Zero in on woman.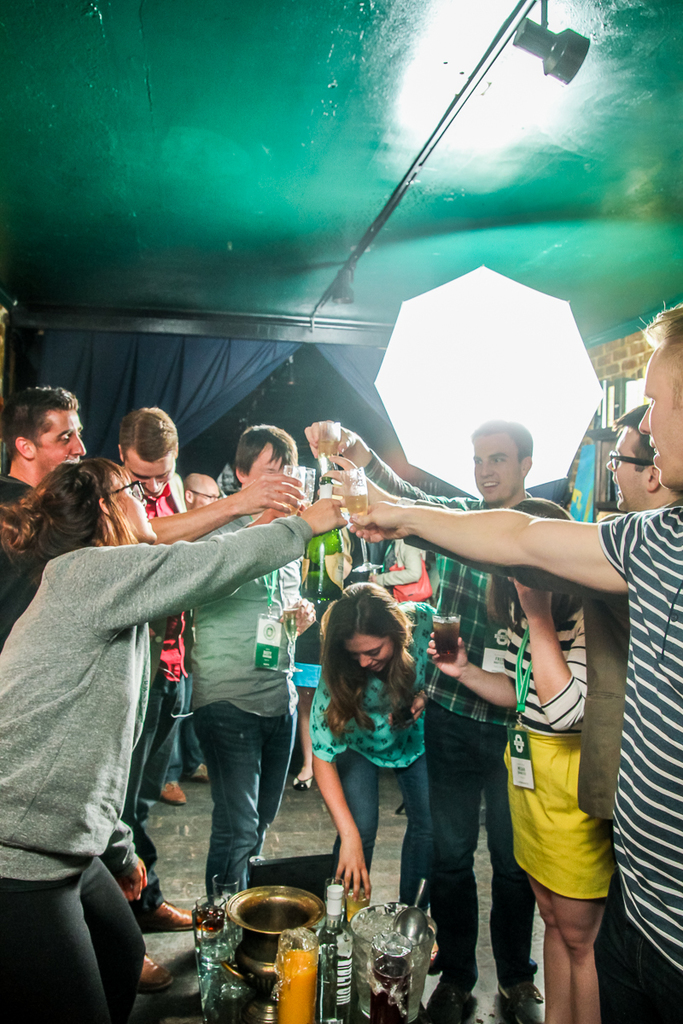
Zeroed in: [0, 450, 347, 1011].
